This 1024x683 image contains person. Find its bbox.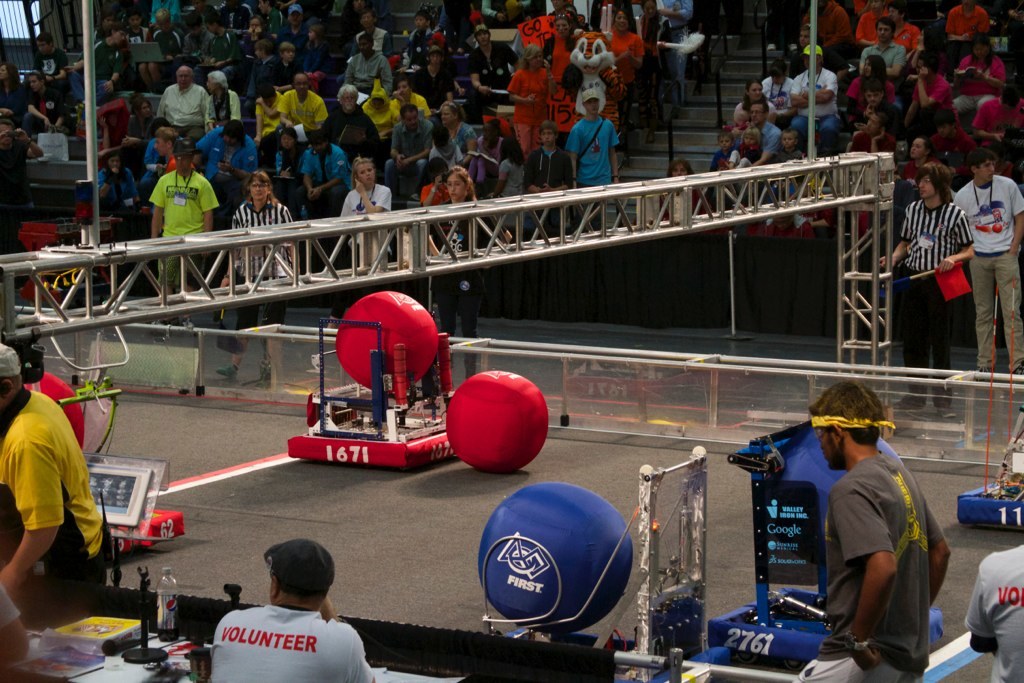
l=815, t=378, r=952, b=679.
